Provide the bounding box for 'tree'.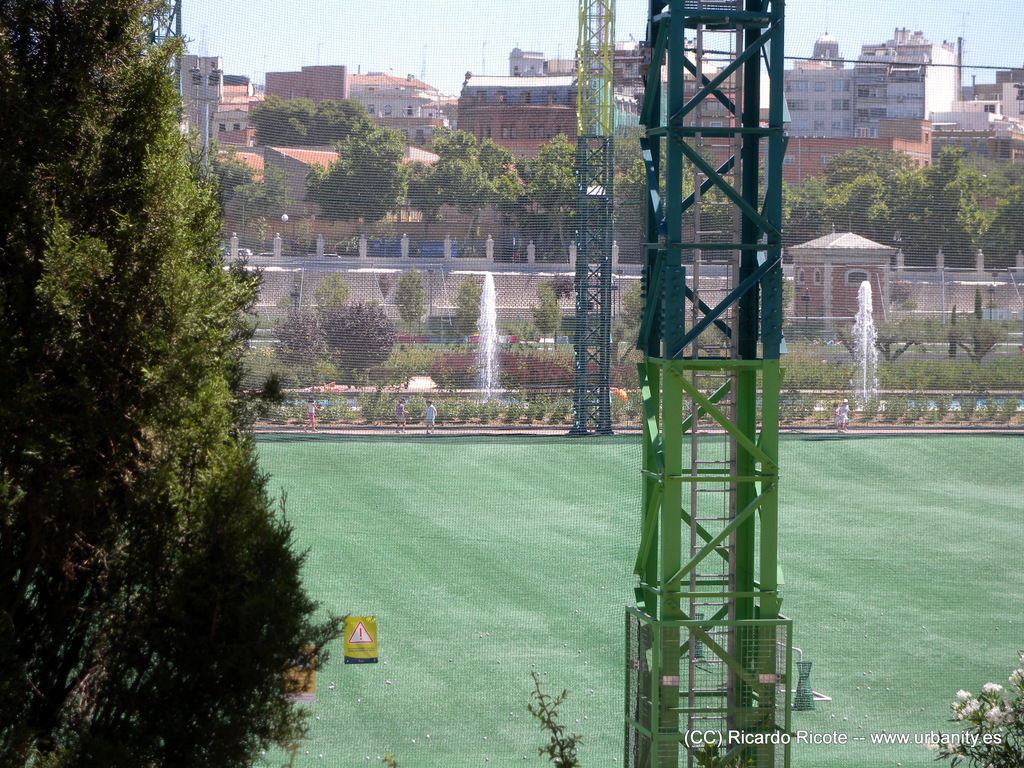
529,282,566,341.
